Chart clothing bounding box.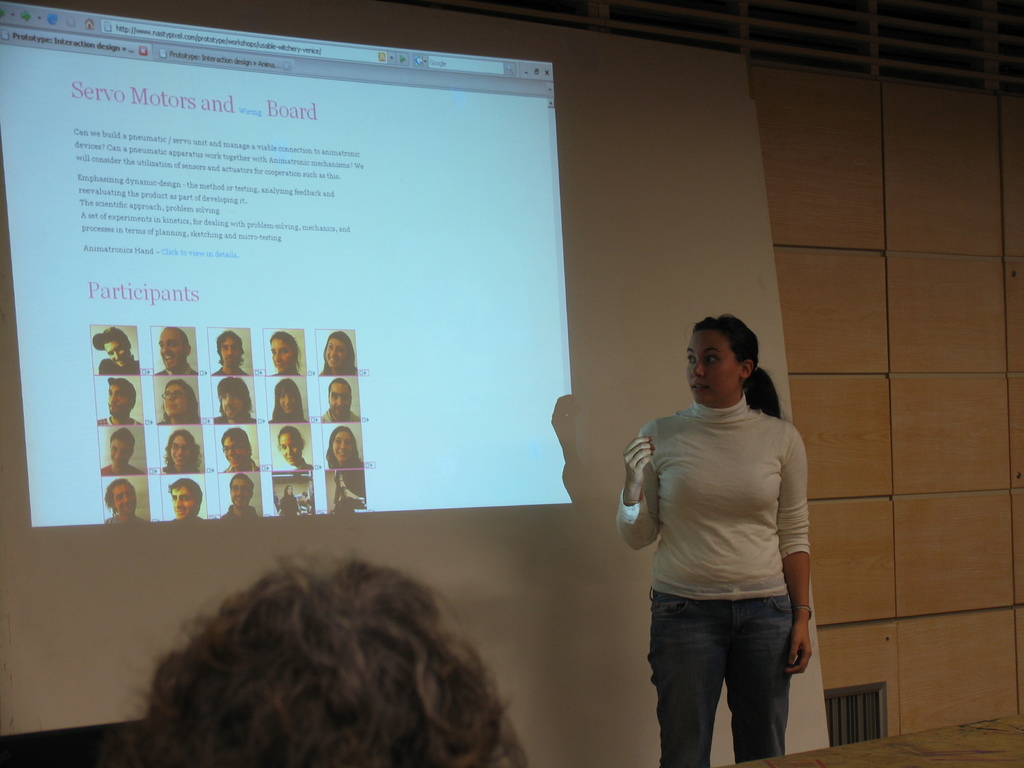
Charted: <bbox>623, 400, 815, 762</bbox>.
